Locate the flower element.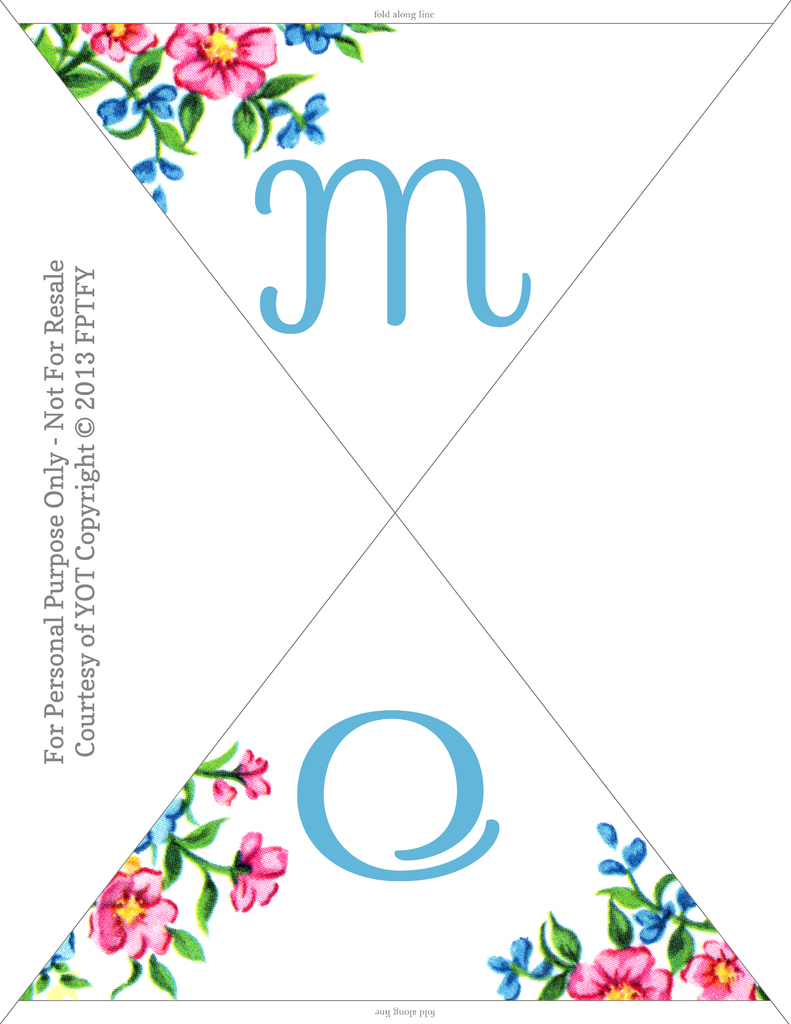
Element bbox: [x1=223, y1=833, x2=286, y2=910].
